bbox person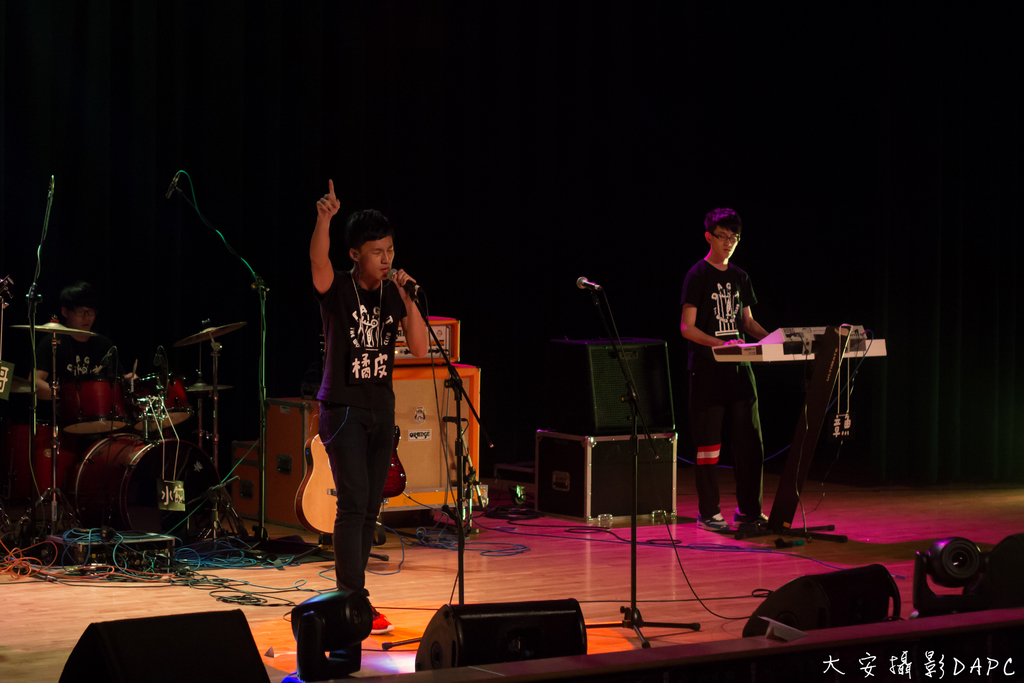
l=681, t=207, r=772, b=534
